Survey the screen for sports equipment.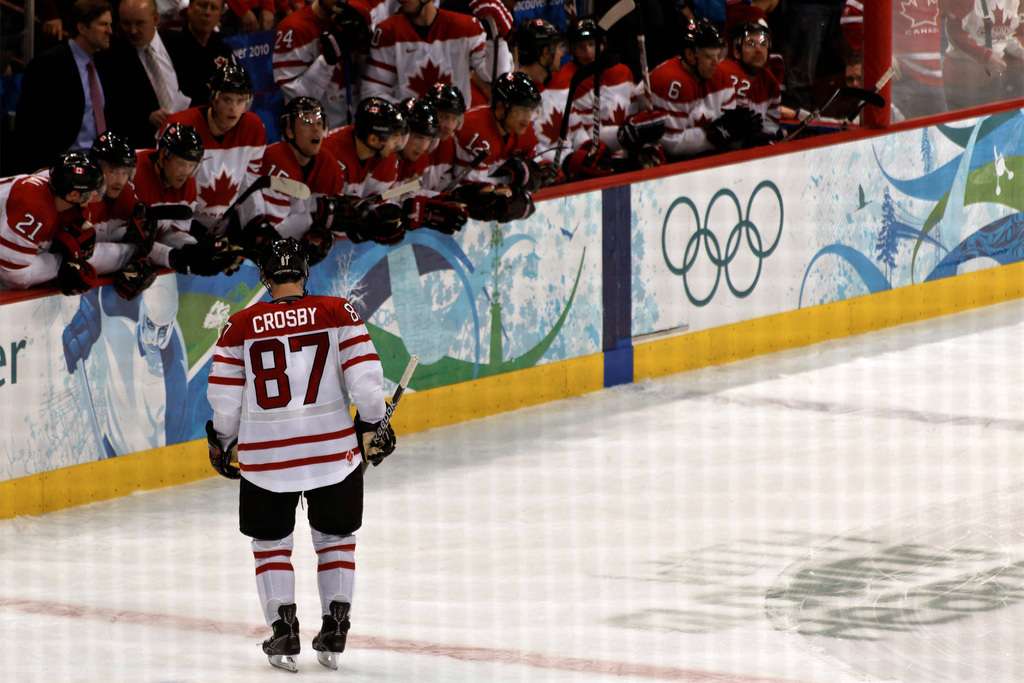
Survey found: [x1=399, y1=98, x2=444, y2=138].
